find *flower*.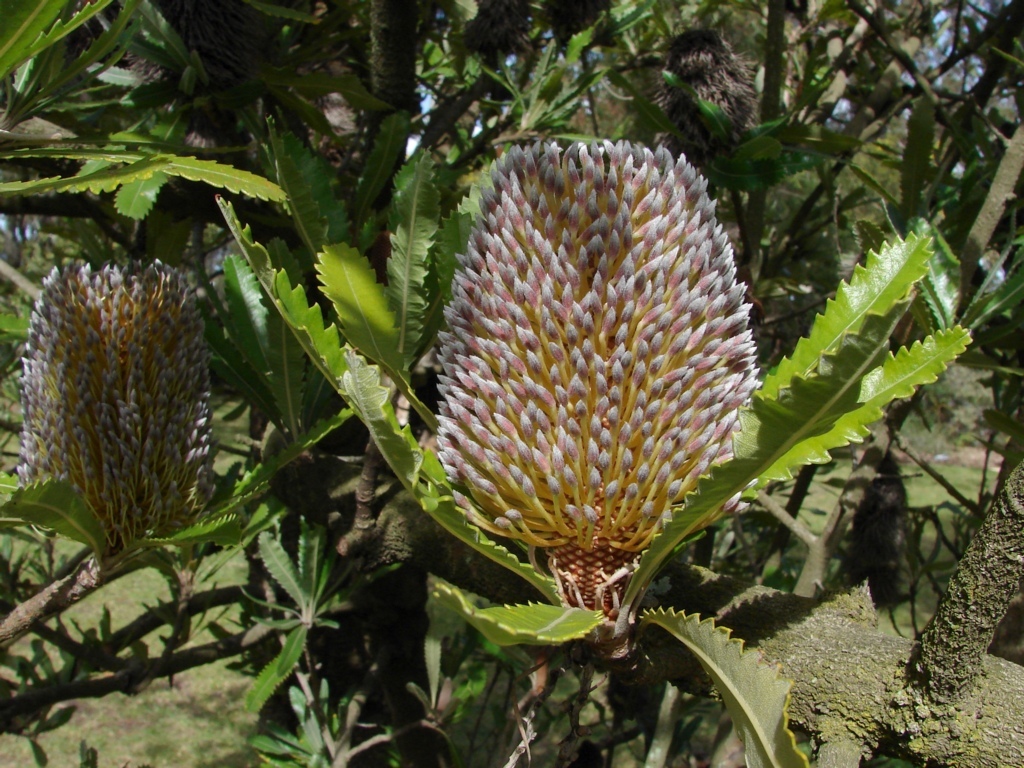
x1=23 y1=262 x2=207 y2=556.
